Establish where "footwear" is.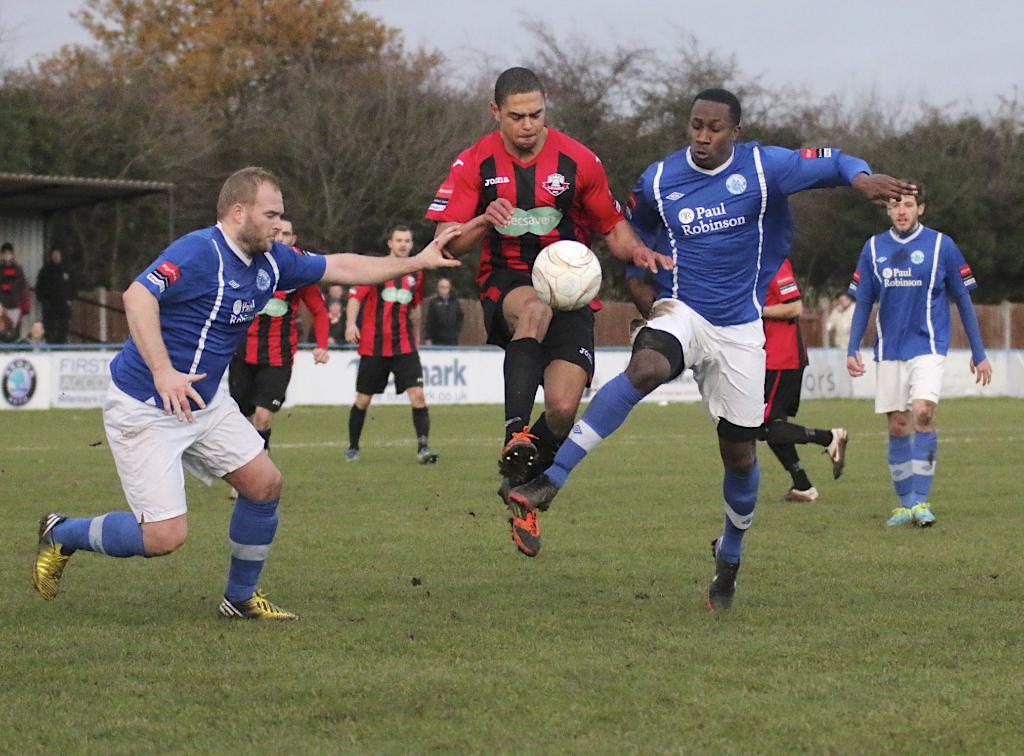
Established at (x1=704, y1=542, x2=759, y2=622).
